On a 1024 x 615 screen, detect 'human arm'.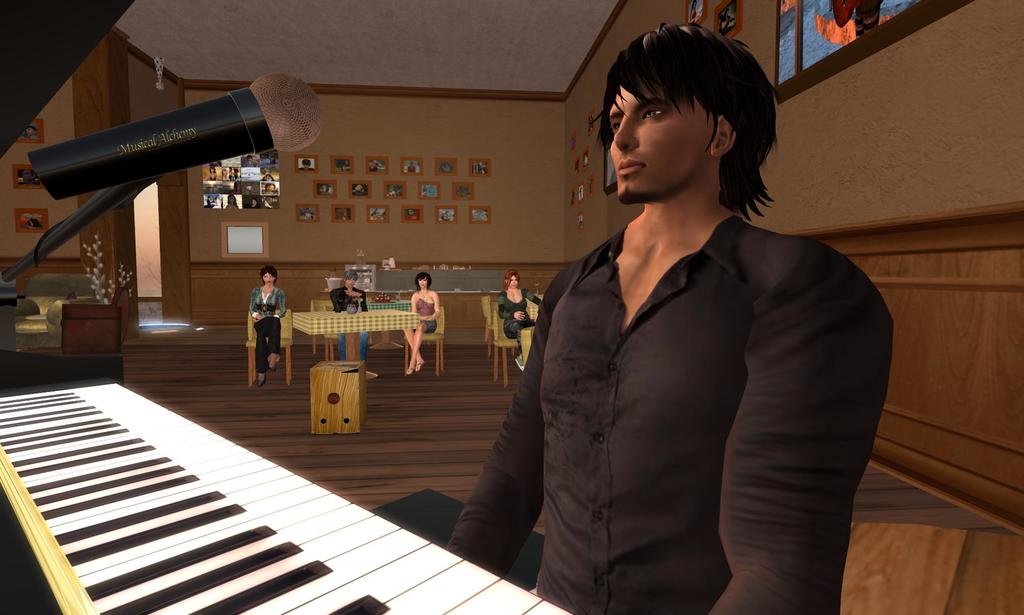
{"left": 493, "top": 295, "right": 516, "bottom": 318}.
